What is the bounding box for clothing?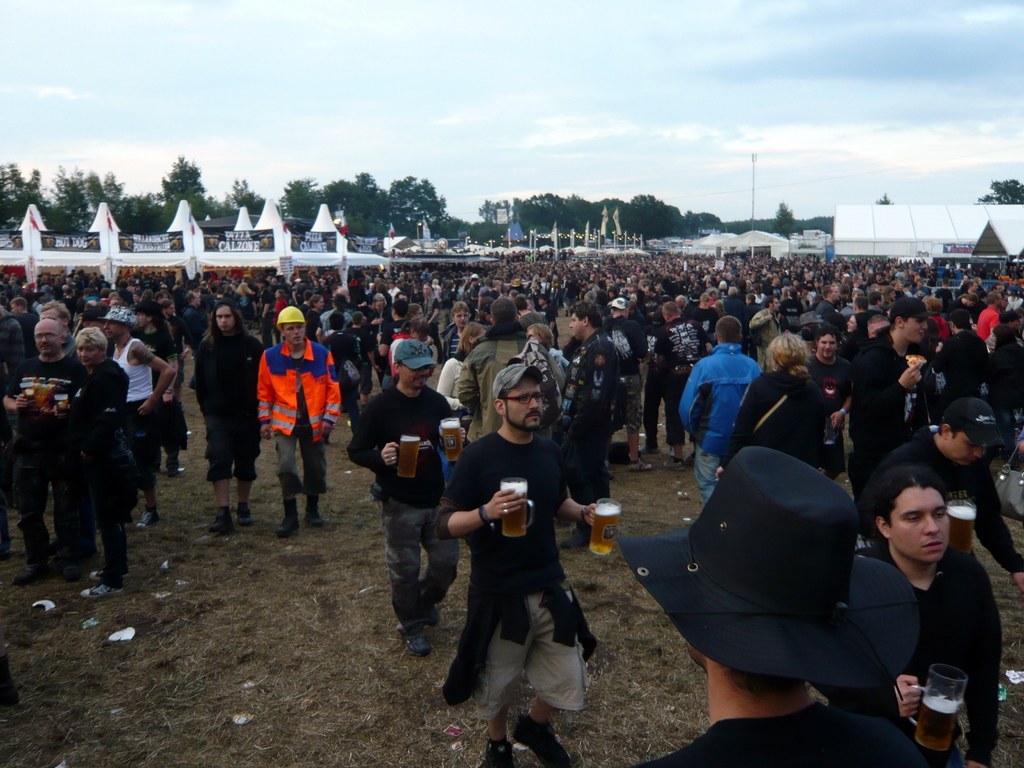
[left=746, top=301, right=760, bottom=350].
